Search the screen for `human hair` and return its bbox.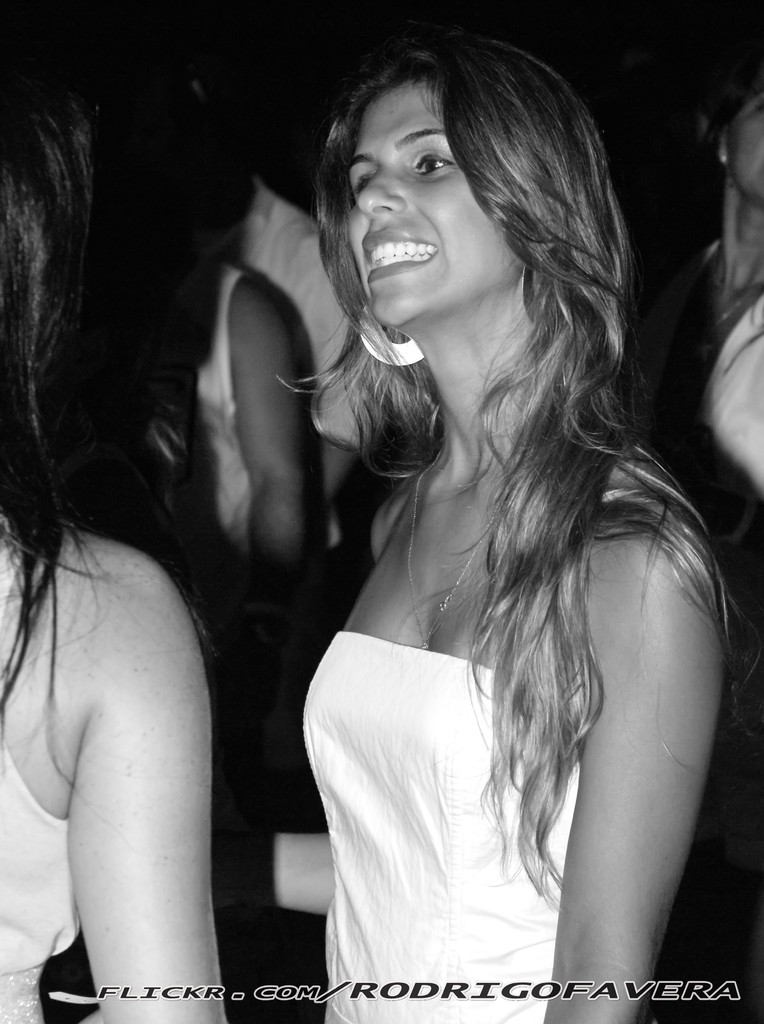
Found: rect(0, 35, 98, 798).
